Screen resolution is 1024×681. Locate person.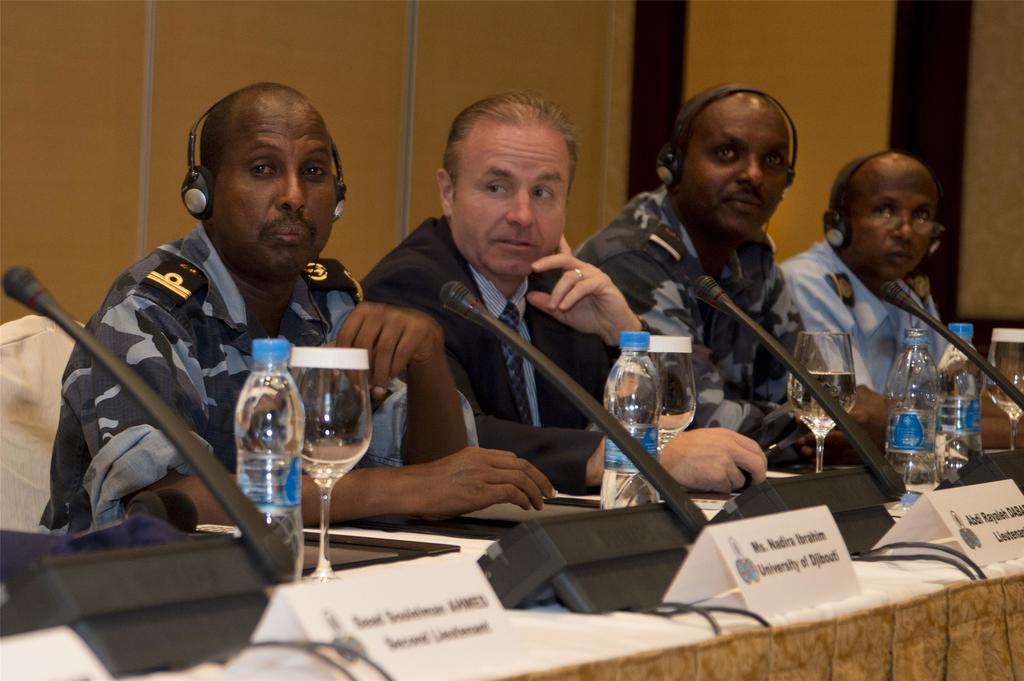
(x1=359, y1=87, x2=764, y2=497).
